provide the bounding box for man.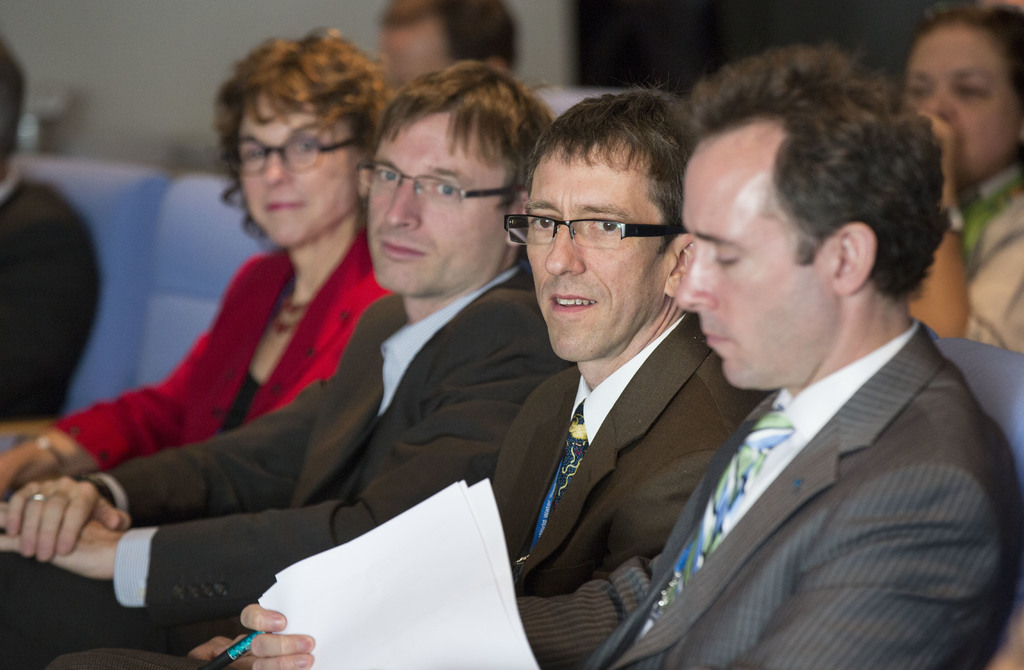
[0,58,551,669].
